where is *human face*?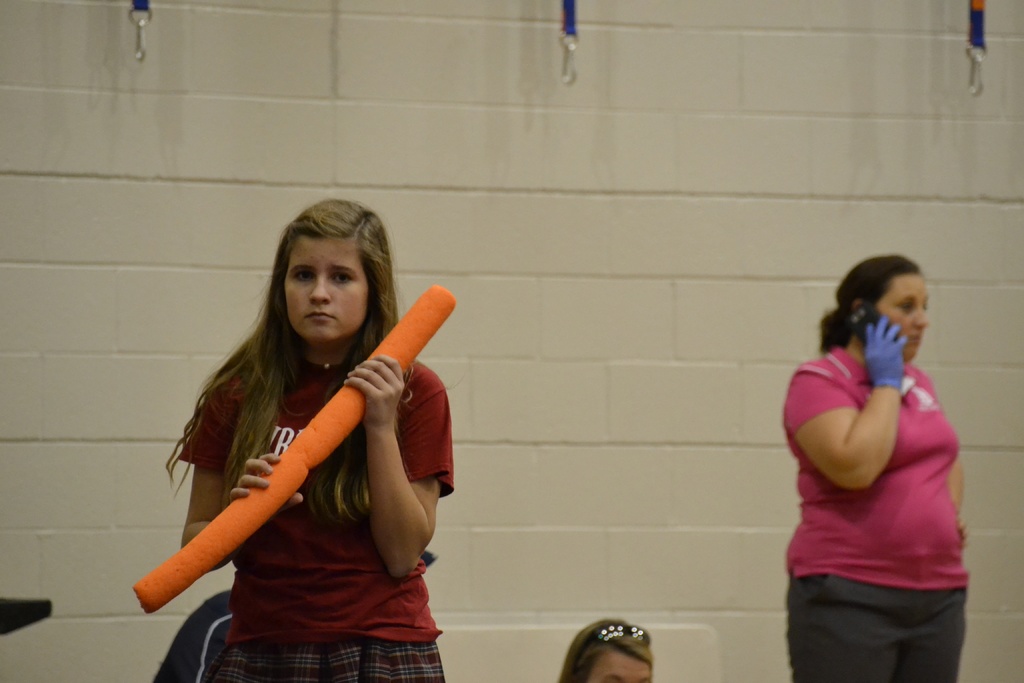
pyautogui.locateOnScreen(283, 236, 372, 347).
